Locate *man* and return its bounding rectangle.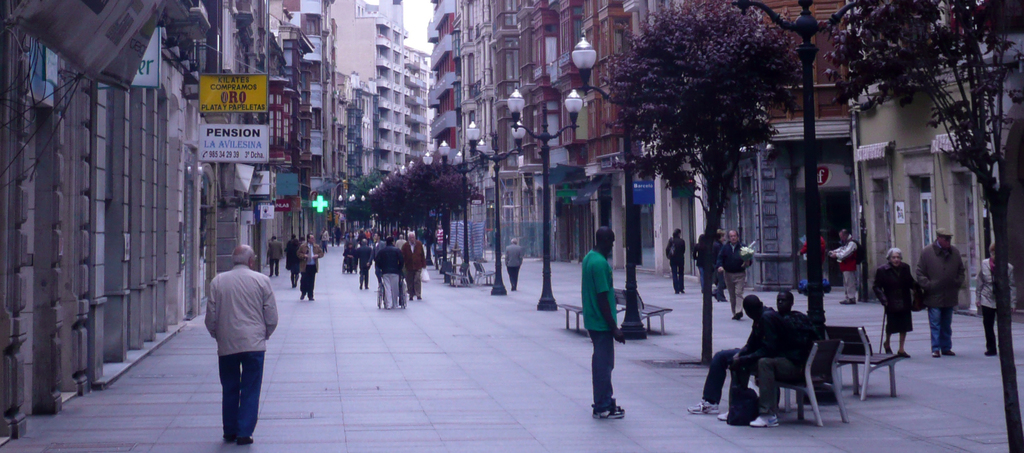
(x1=369, y1=229, x2=386, y2=267).
